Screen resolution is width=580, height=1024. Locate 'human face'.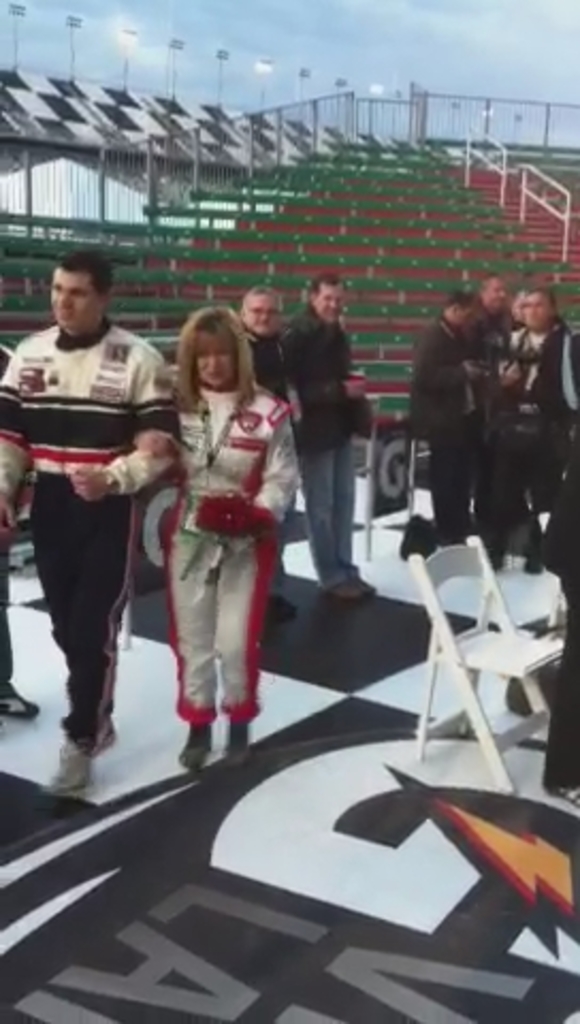
<box>51,265,102,329</box>.
